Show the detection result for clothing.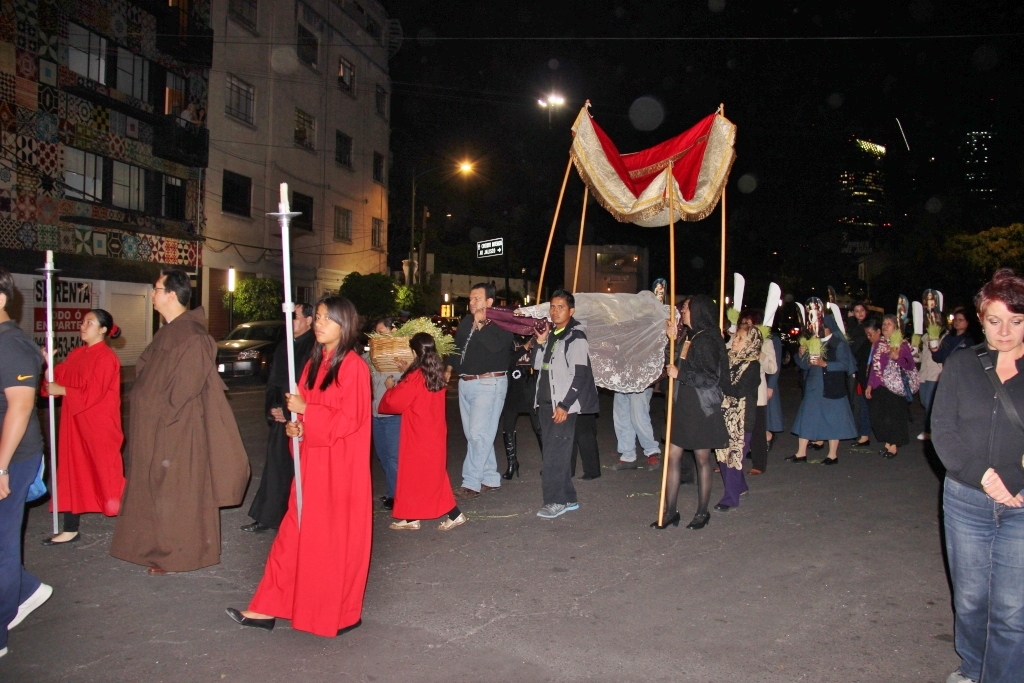
region(248, 330, 309, 534).
